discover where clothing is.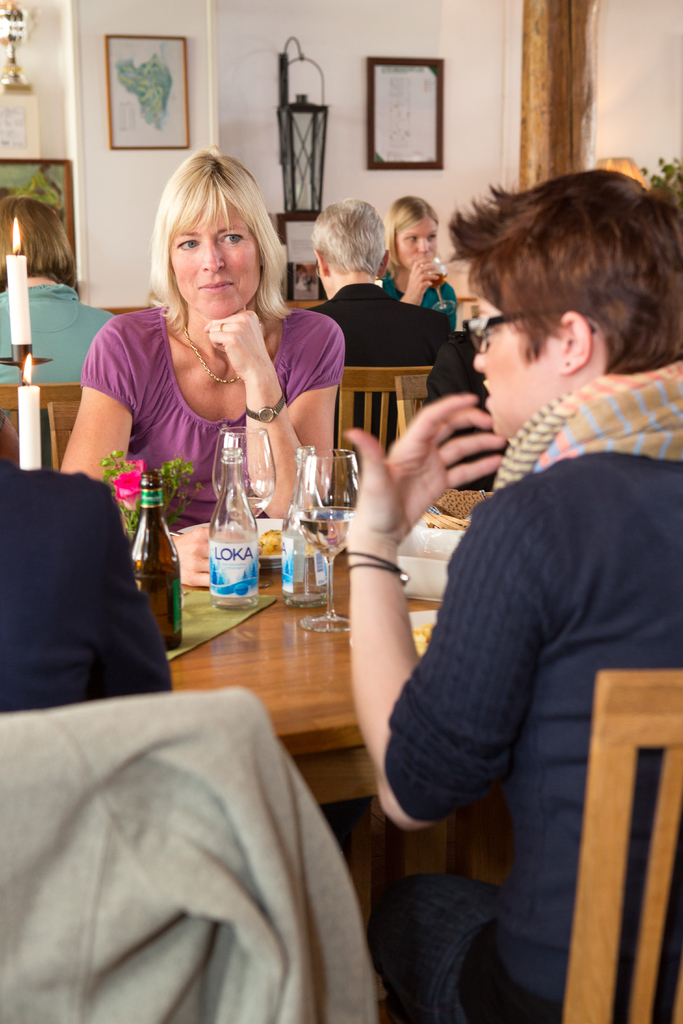
Discovered at box(377, 267, 460, 309).
